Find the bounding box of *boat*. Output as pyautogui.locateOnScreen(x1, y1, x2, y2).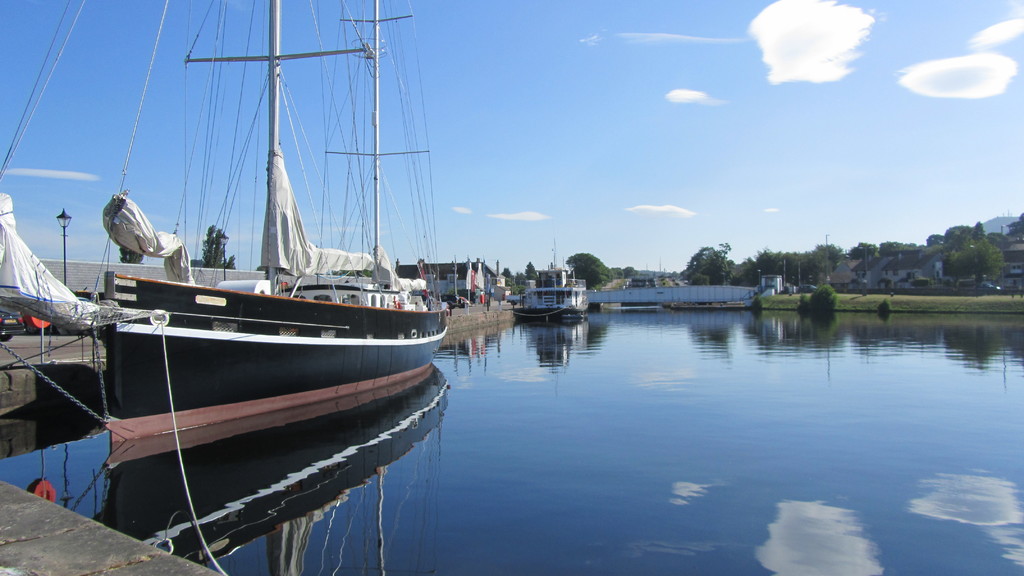
pyautogui.locateOnScreen(51, 0, 466, 526).
